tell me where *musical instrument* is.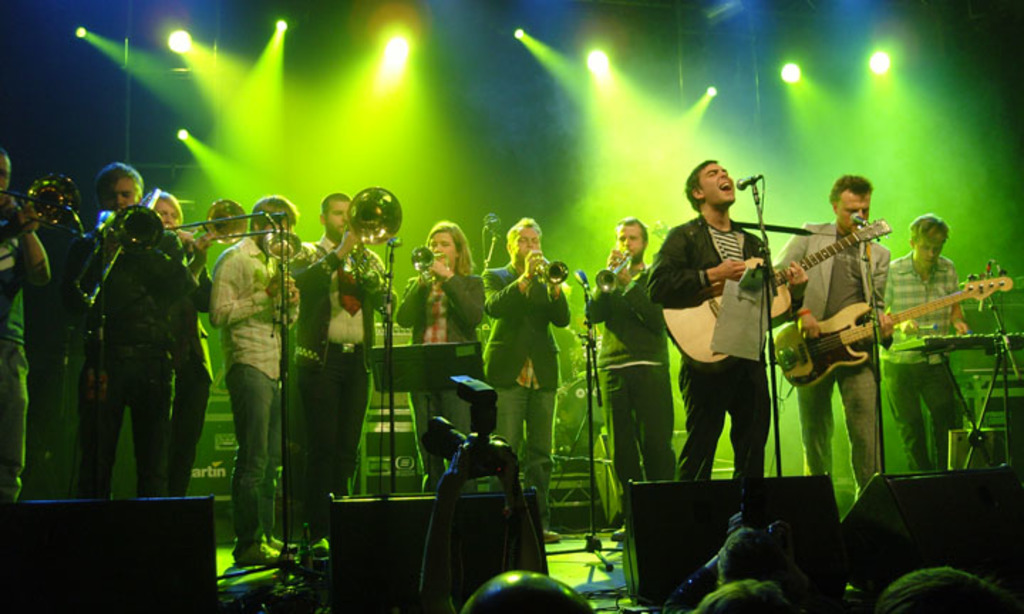
*musical instrument* is at 772,260,1011,391.
